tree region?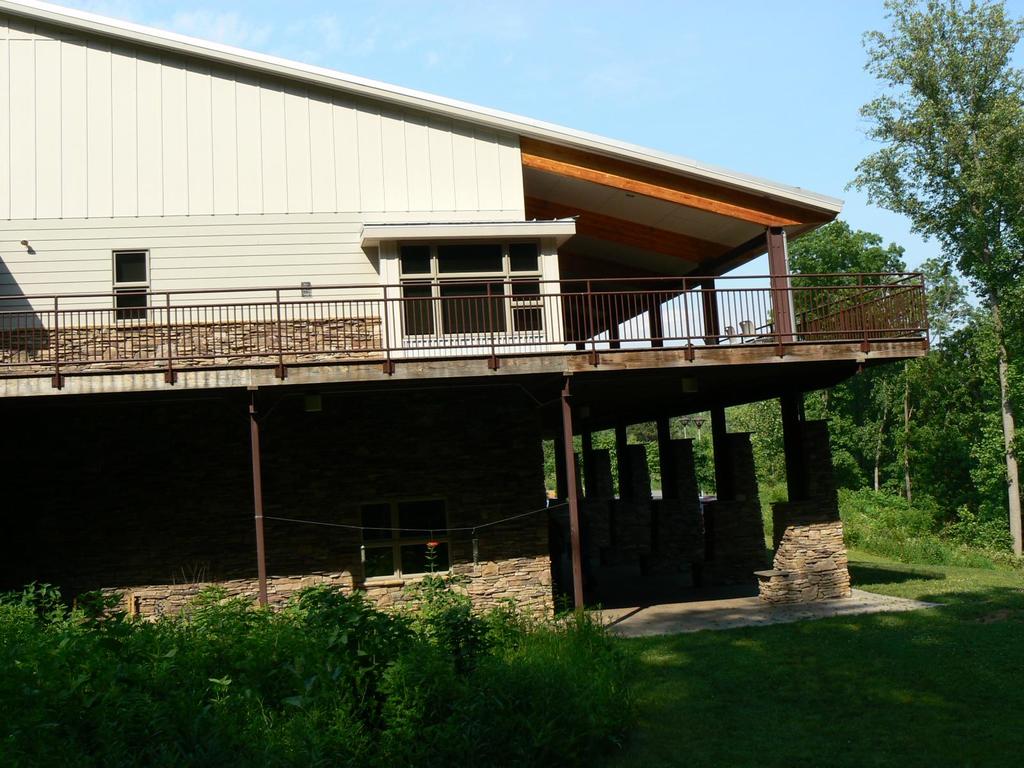
x1=829 y1=0 x2=1023 y2=493
